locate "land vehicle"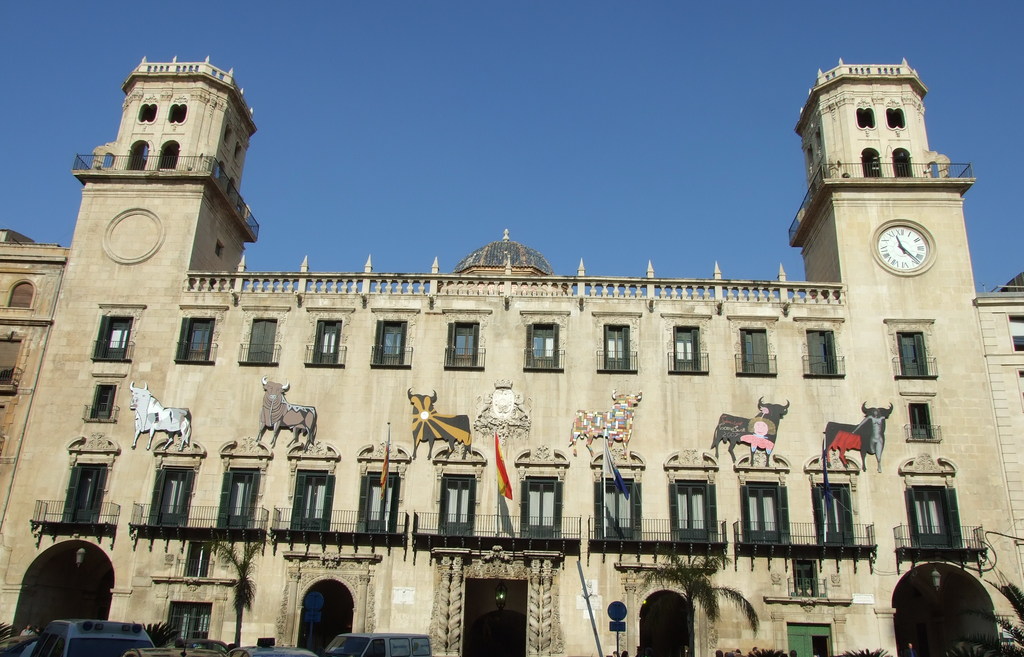
<box>33,617,156,656</box>
